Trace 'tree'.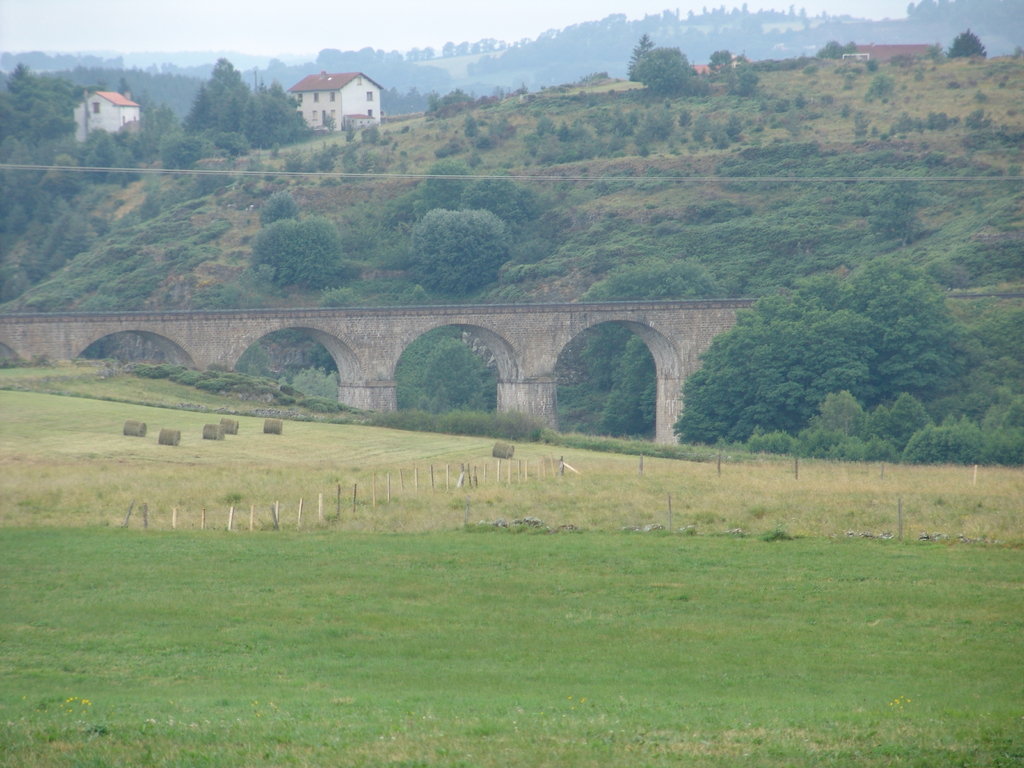
Traced to left=244, top=214, right=344, bottom=291.
